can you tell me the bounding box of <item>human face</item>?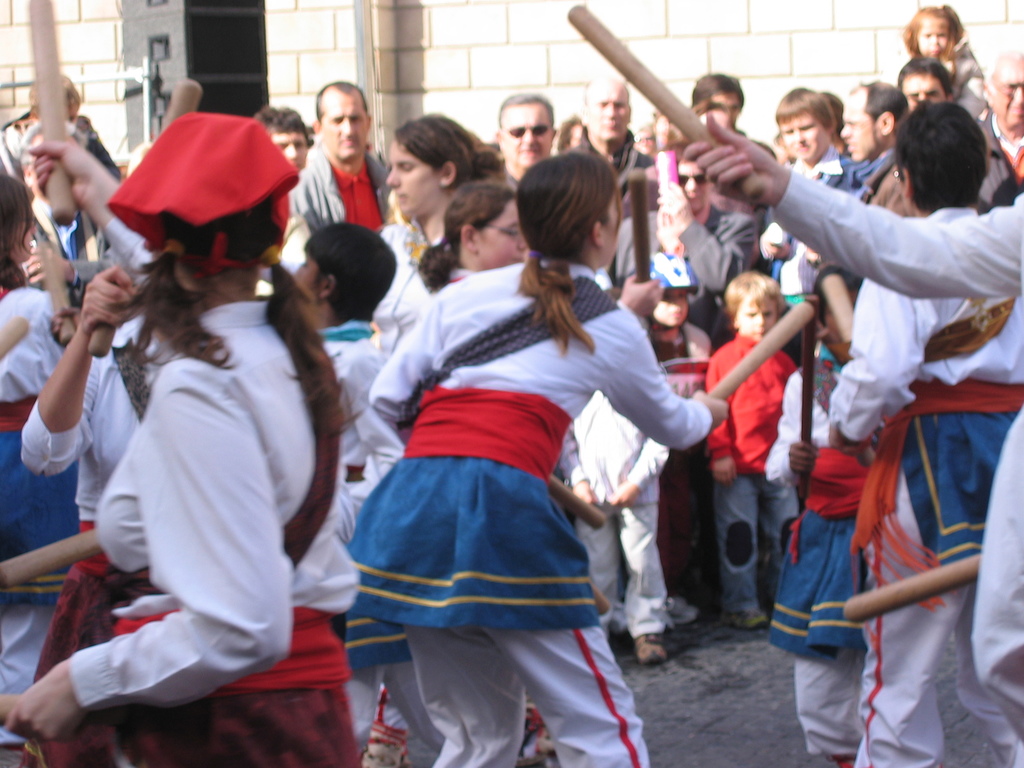
[675, 157, 707, 209].
